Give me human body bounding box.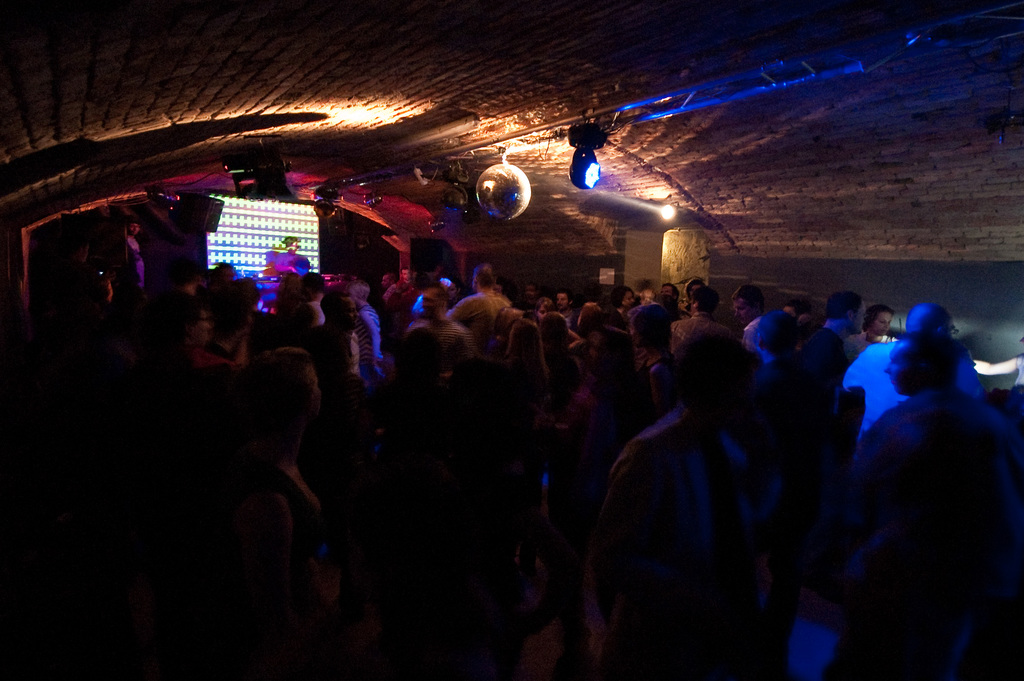
{"x1": 594, "y1": 290, "x2": 830, "y2": 671}.
